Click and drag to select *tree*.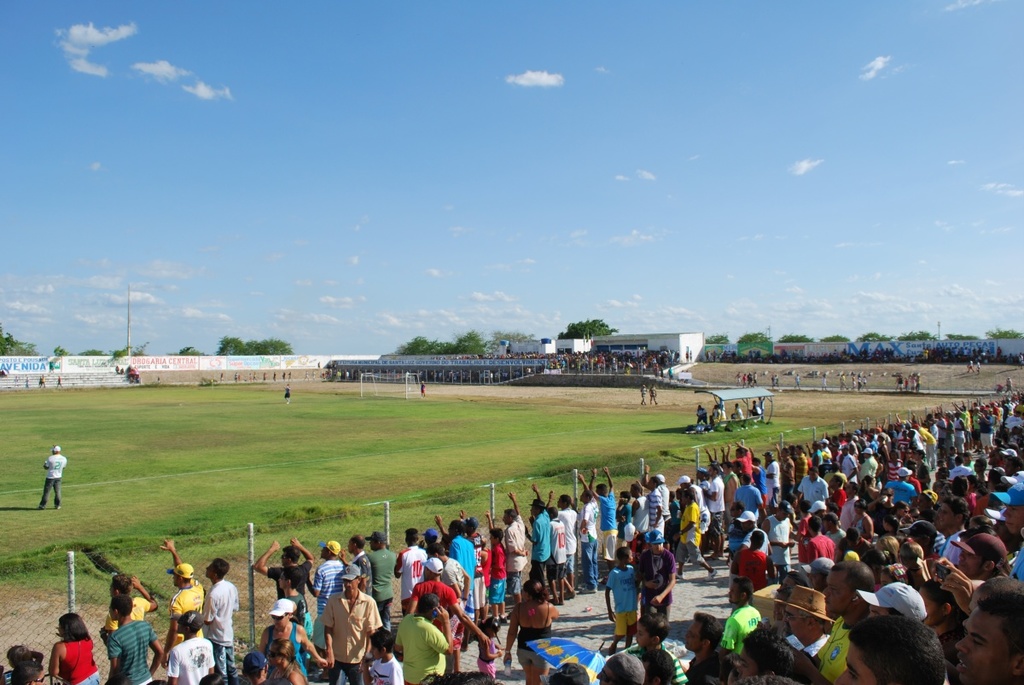
Selection: <region>77, 347, 105, 357</region>.
